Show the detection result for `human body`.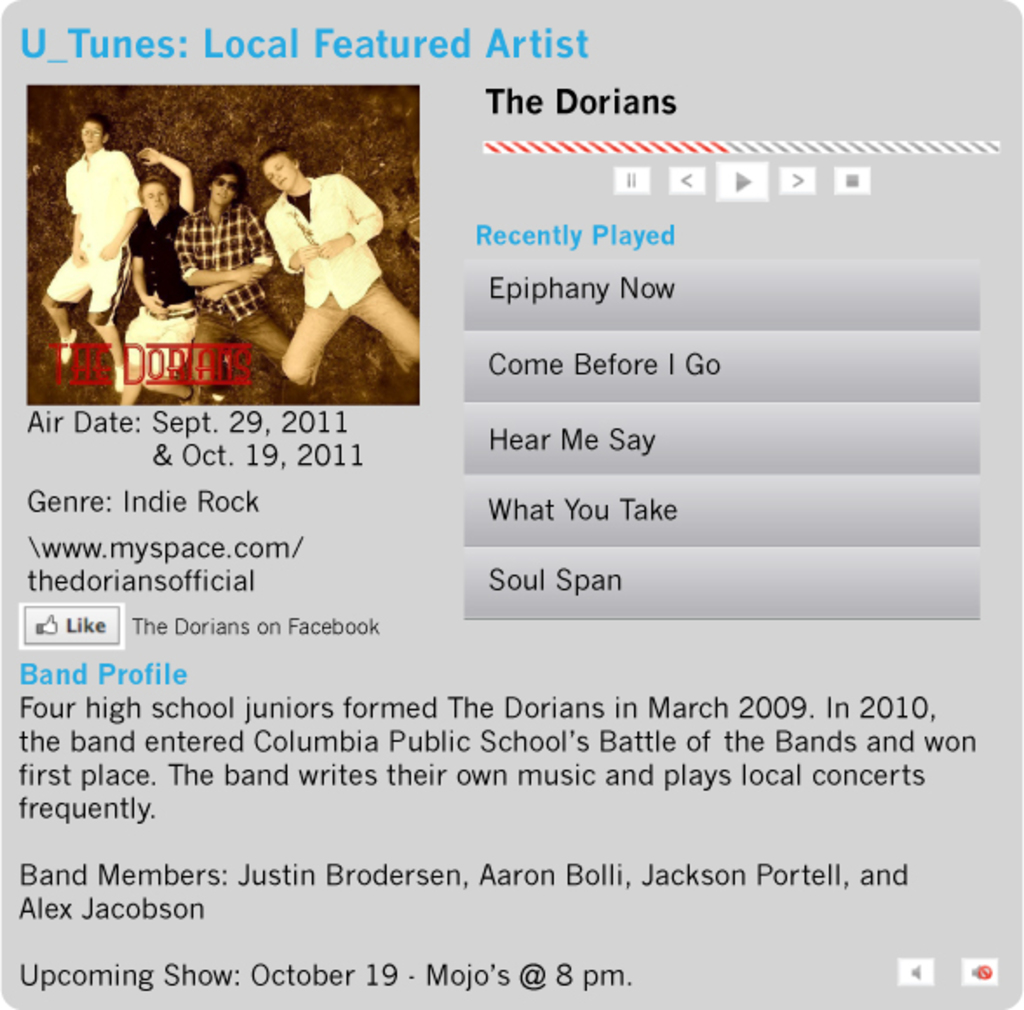
rect(261, 165, 448, 404).
